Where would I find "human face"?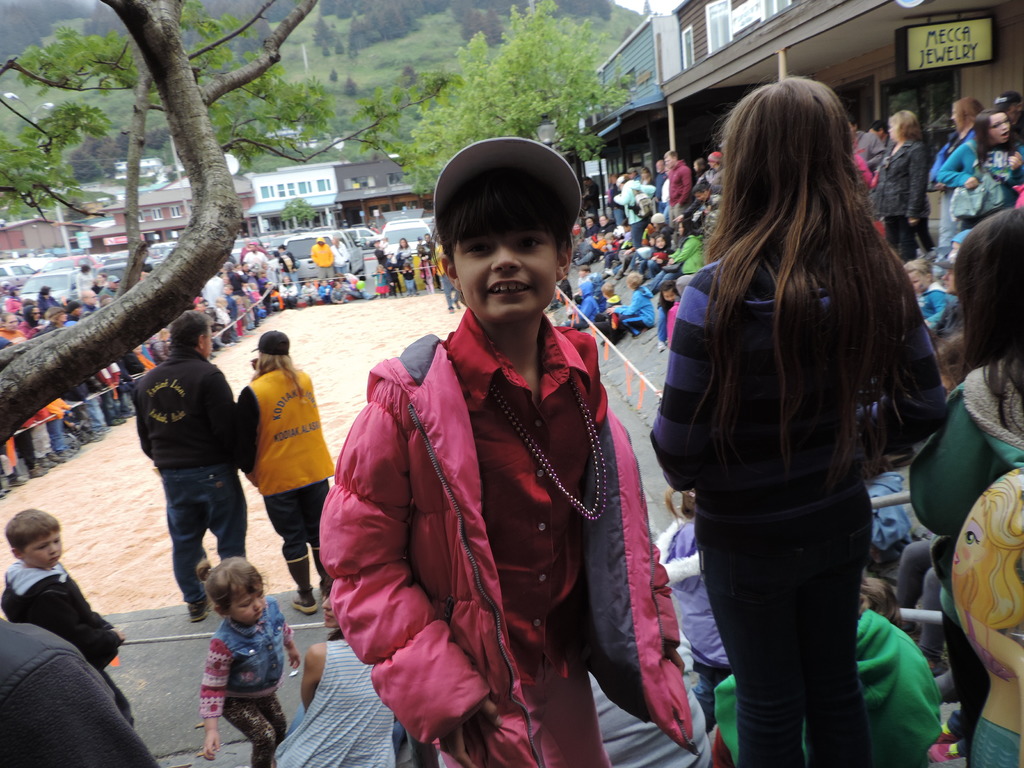
At [22,527,63,570].
